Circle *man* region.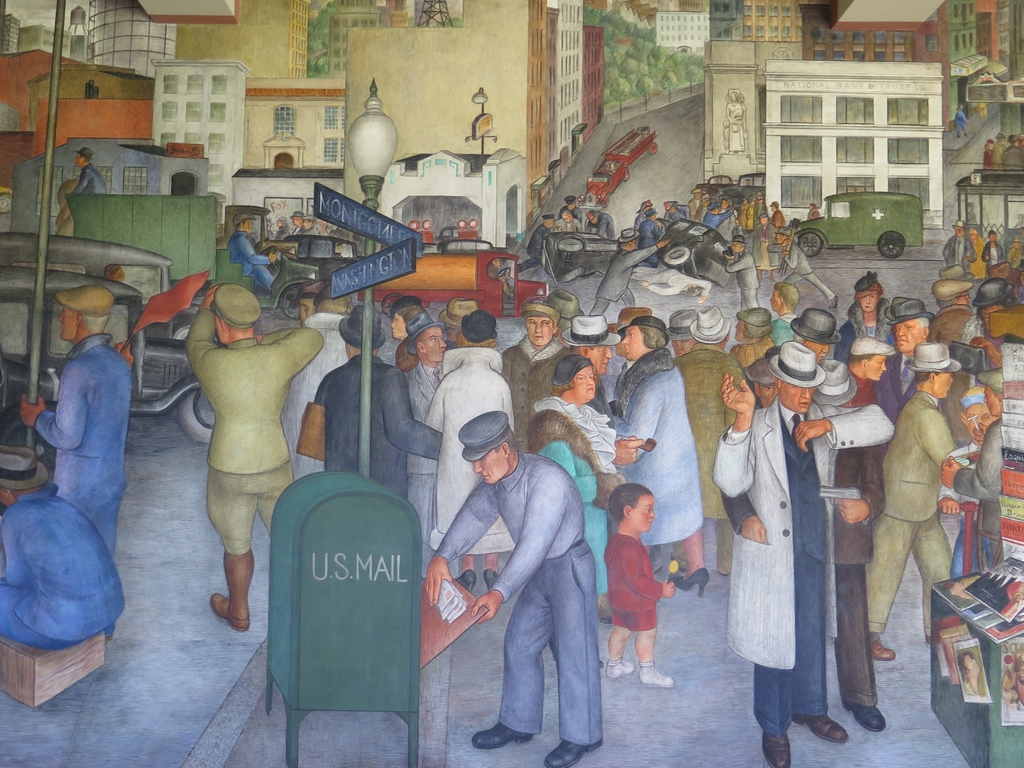
Region: BBox(22, 284, 143, 648).
